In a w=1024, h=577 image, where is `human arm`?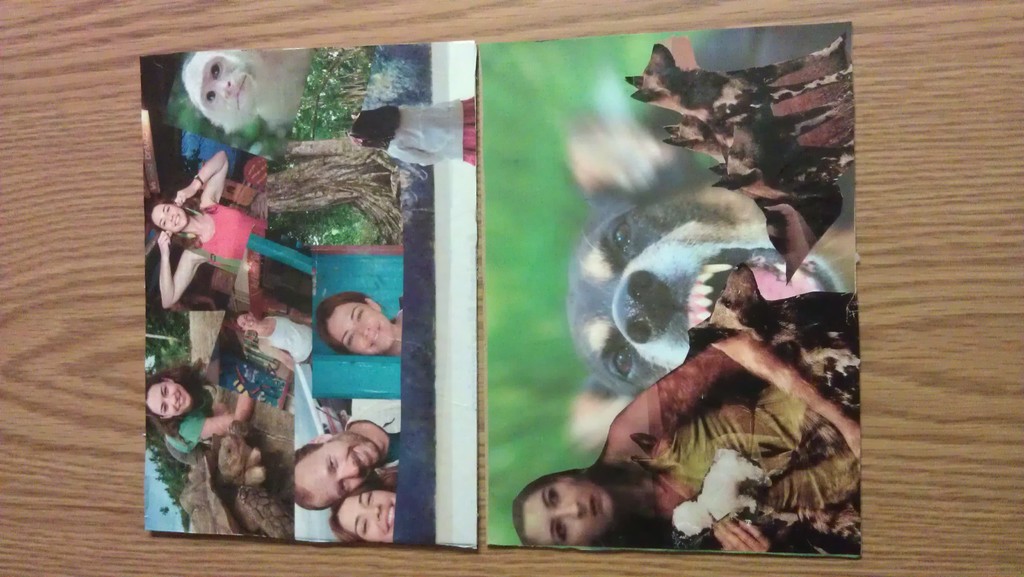
(256, 334, 302, 374).
